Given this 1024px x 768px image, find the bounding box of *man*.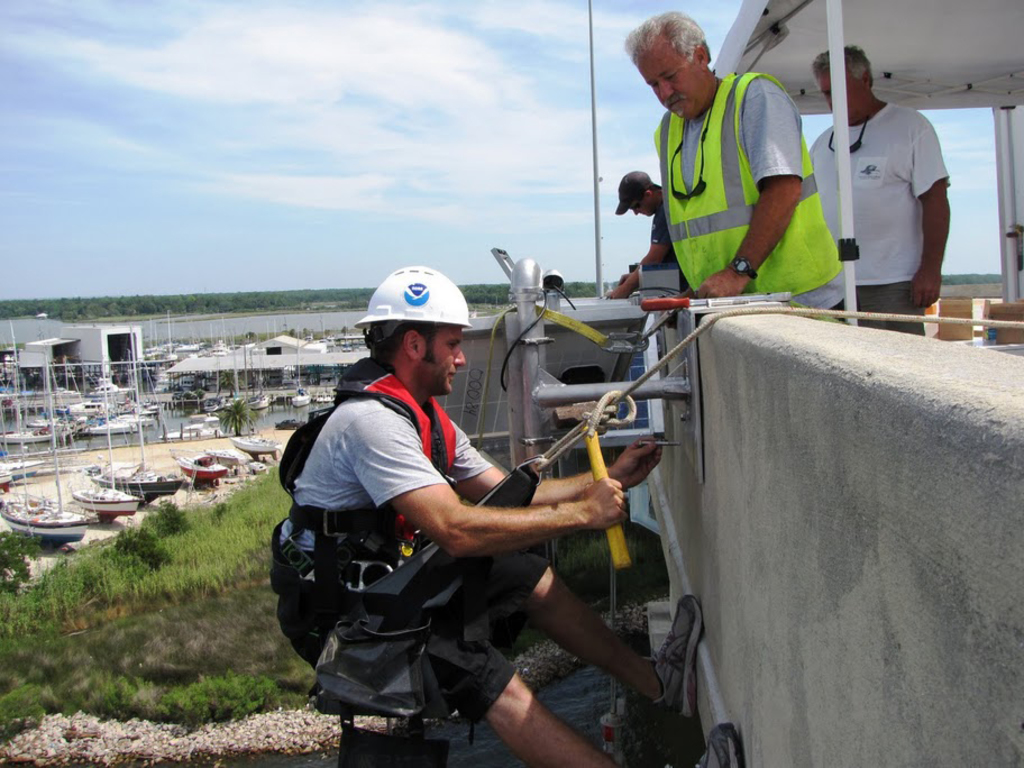
box=[274, 254, 747, 767].
